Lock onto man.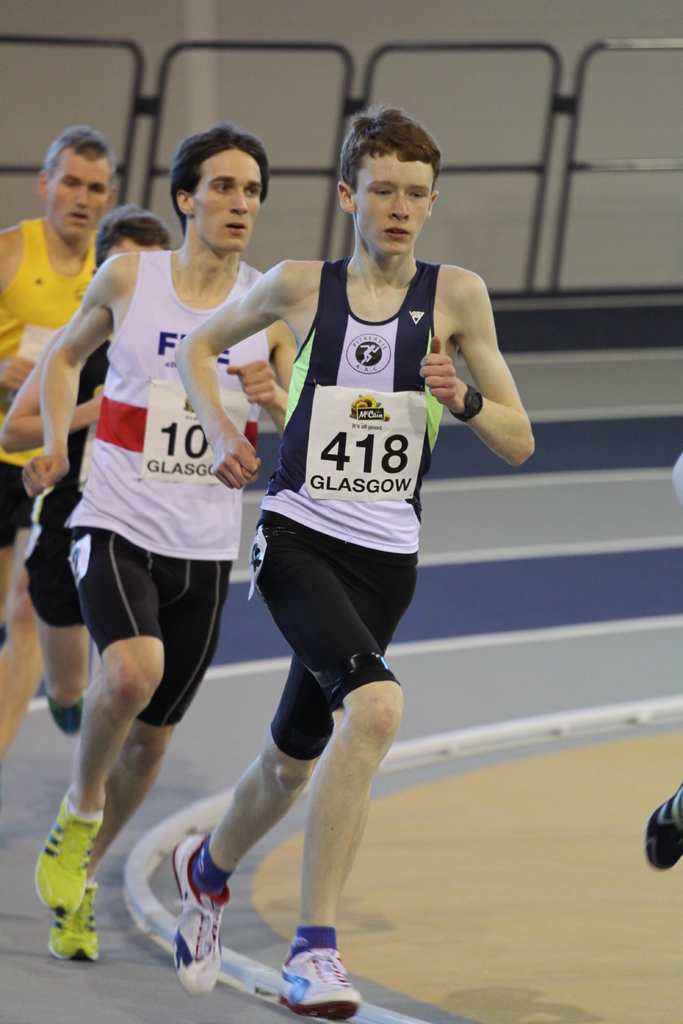
Locked: 0/116/115/750.
